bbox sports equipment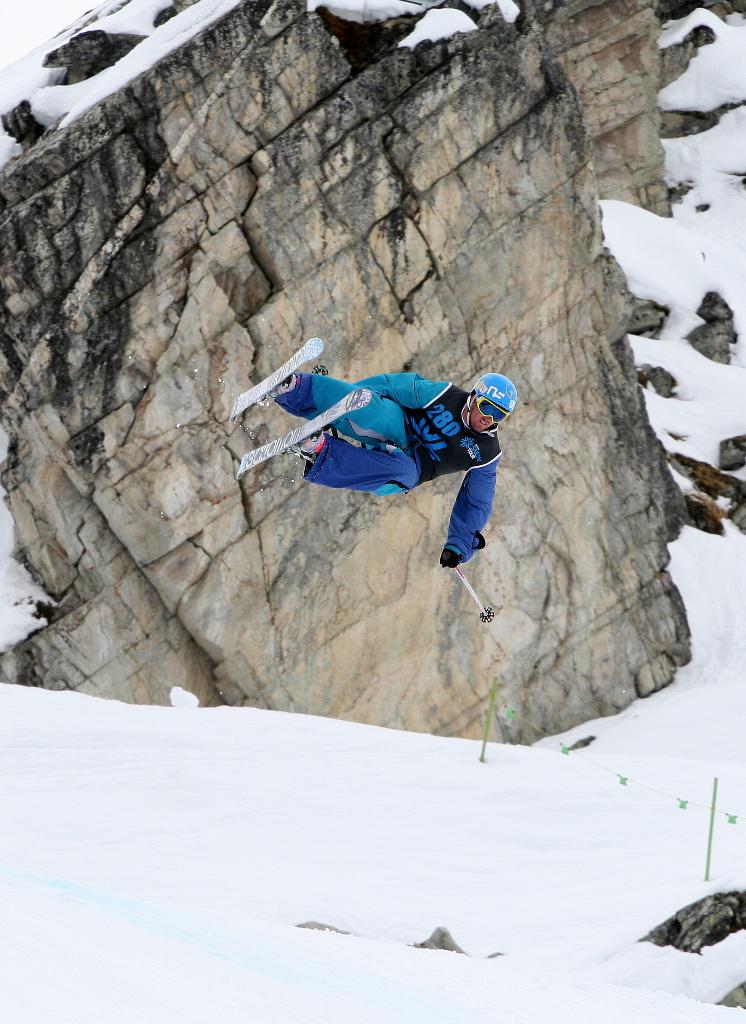
x1=460 y1=372 x2=518 y2=431
